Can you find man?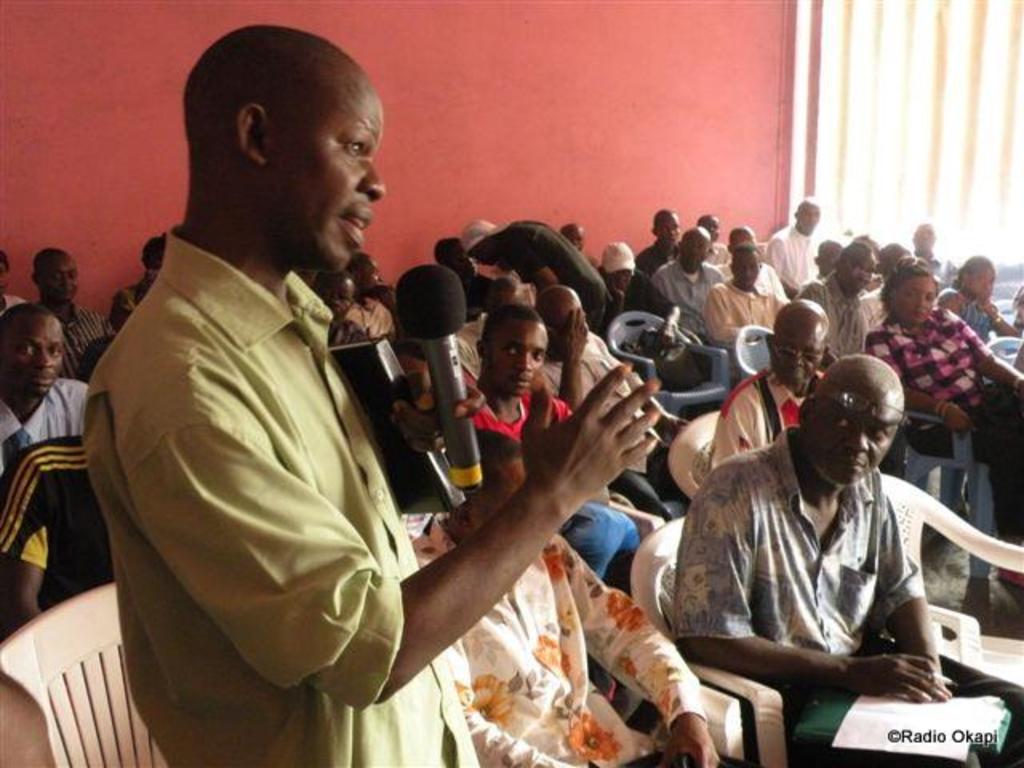
Yes, bounding box: {"left": 634, "top": 203, "right": 678, "bottom": 269}.
